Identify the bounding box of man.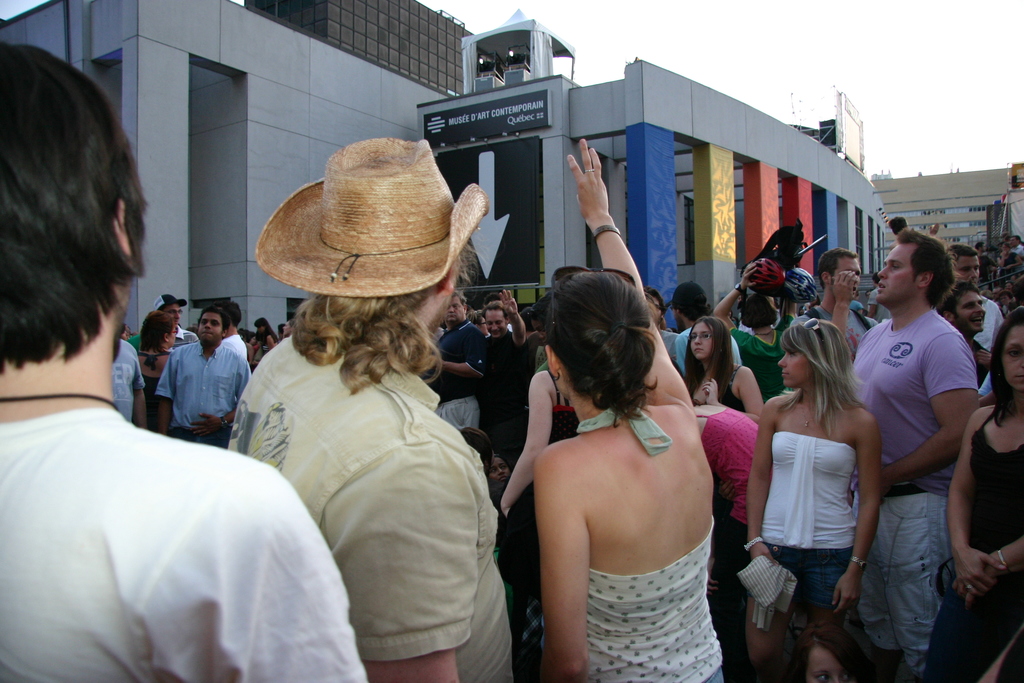
x1=106 y1=329 x2=144 y2=434.
